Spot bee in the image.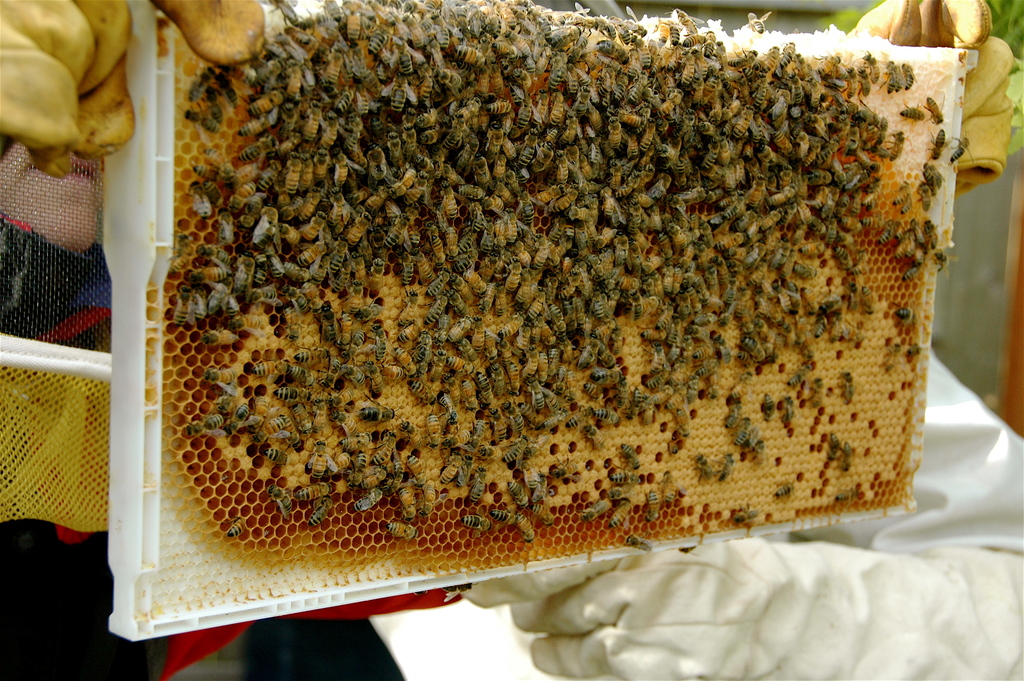
bee found at [left=385, top=521, right=423, bottom=540].
